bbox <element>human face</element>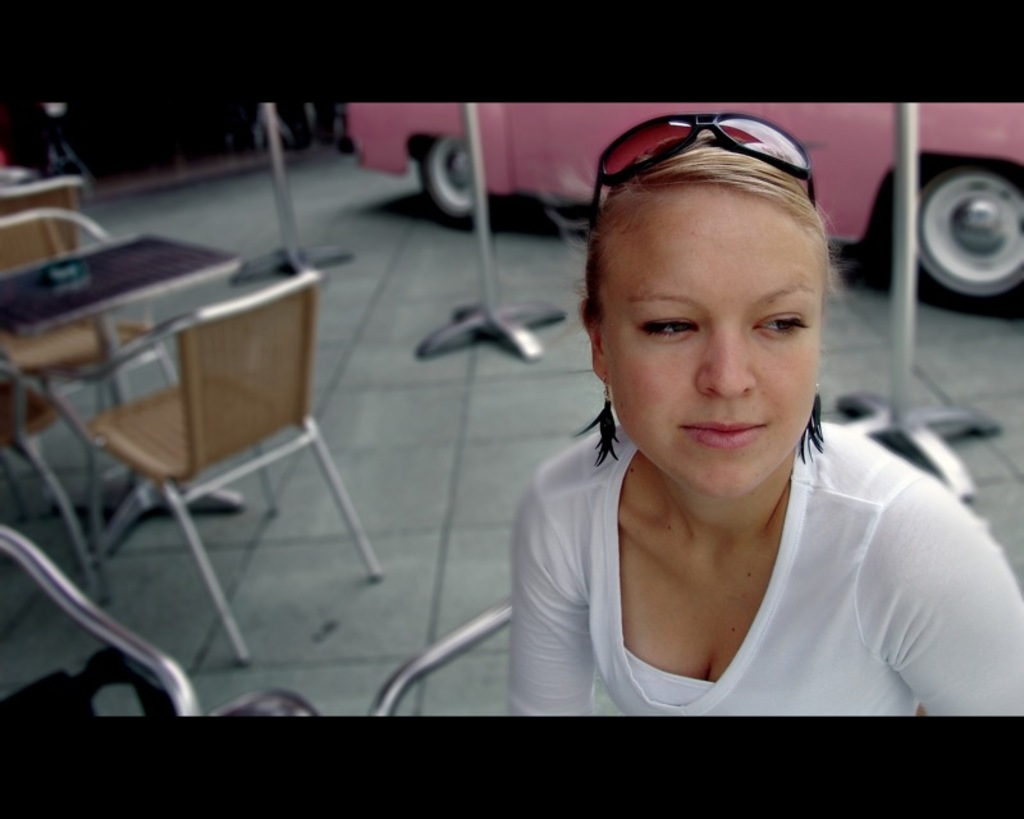
BBox(608, 212, 818, 498)
